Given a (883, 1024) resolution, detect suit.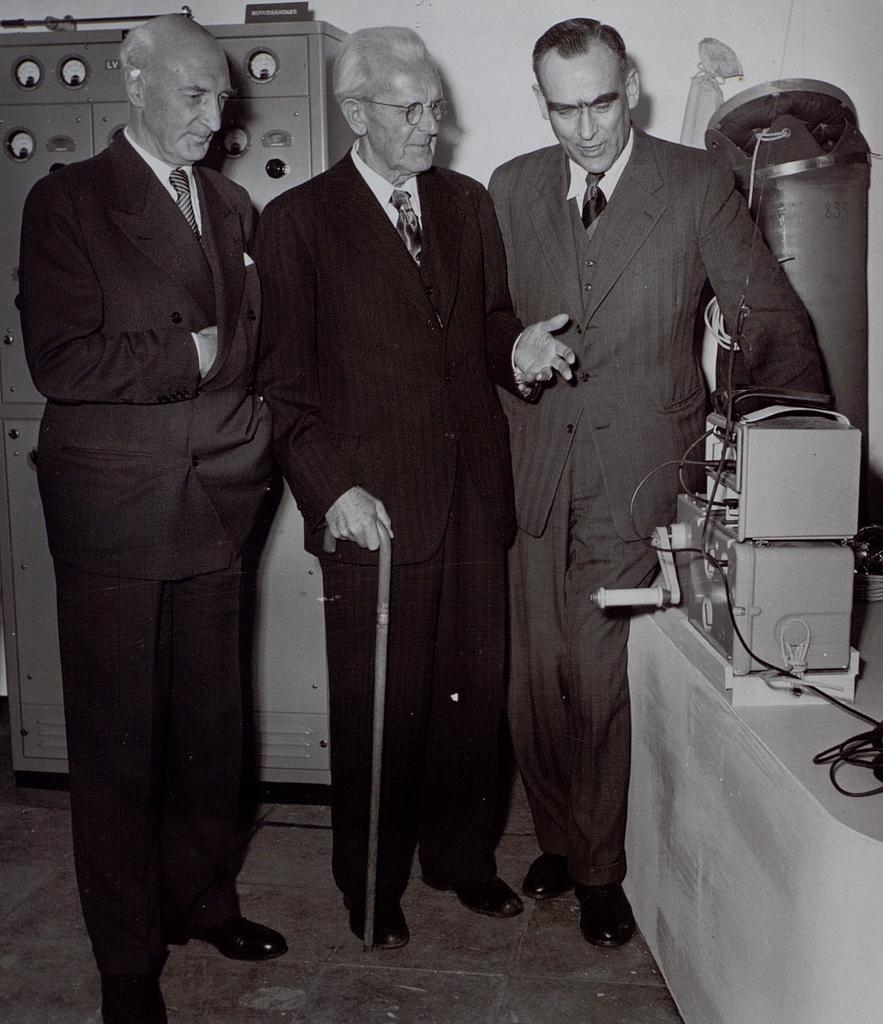
257 134 524 892.
